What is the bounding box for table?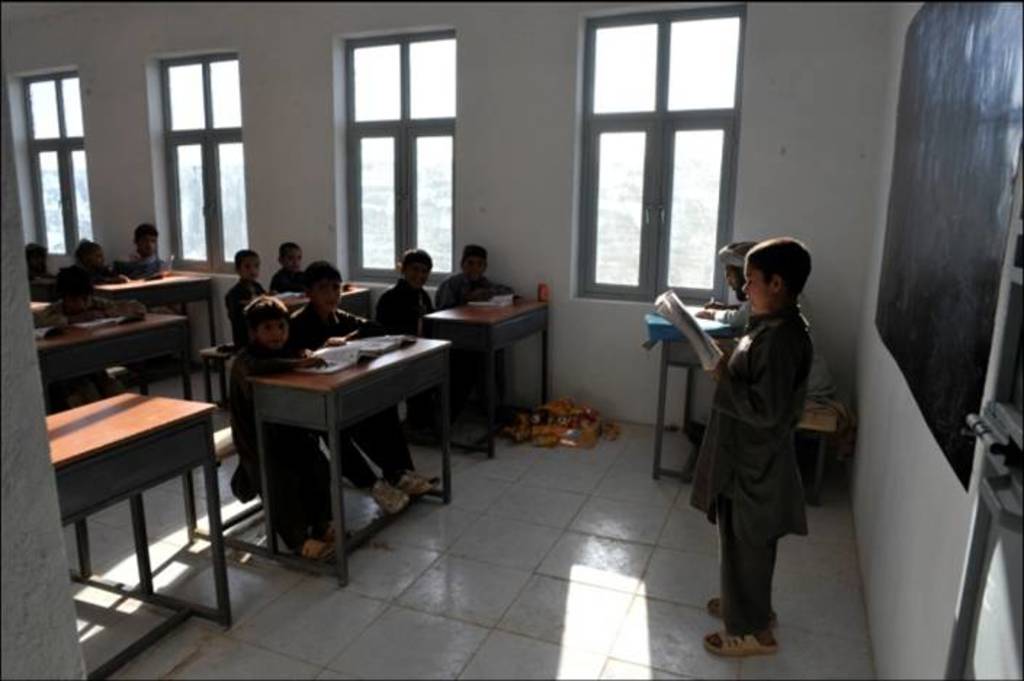
(215, 303, 453, 565).
